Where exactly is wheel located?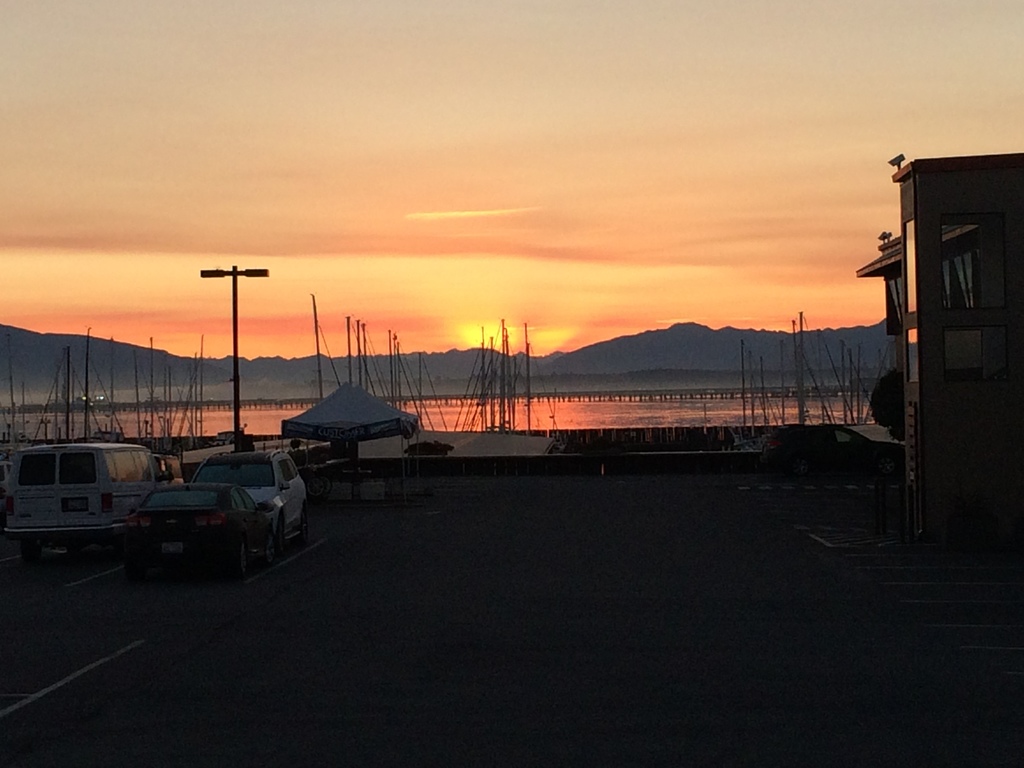
Its bounding box is pyautogui.locateOnScreen(258, 527, 275, 557).
